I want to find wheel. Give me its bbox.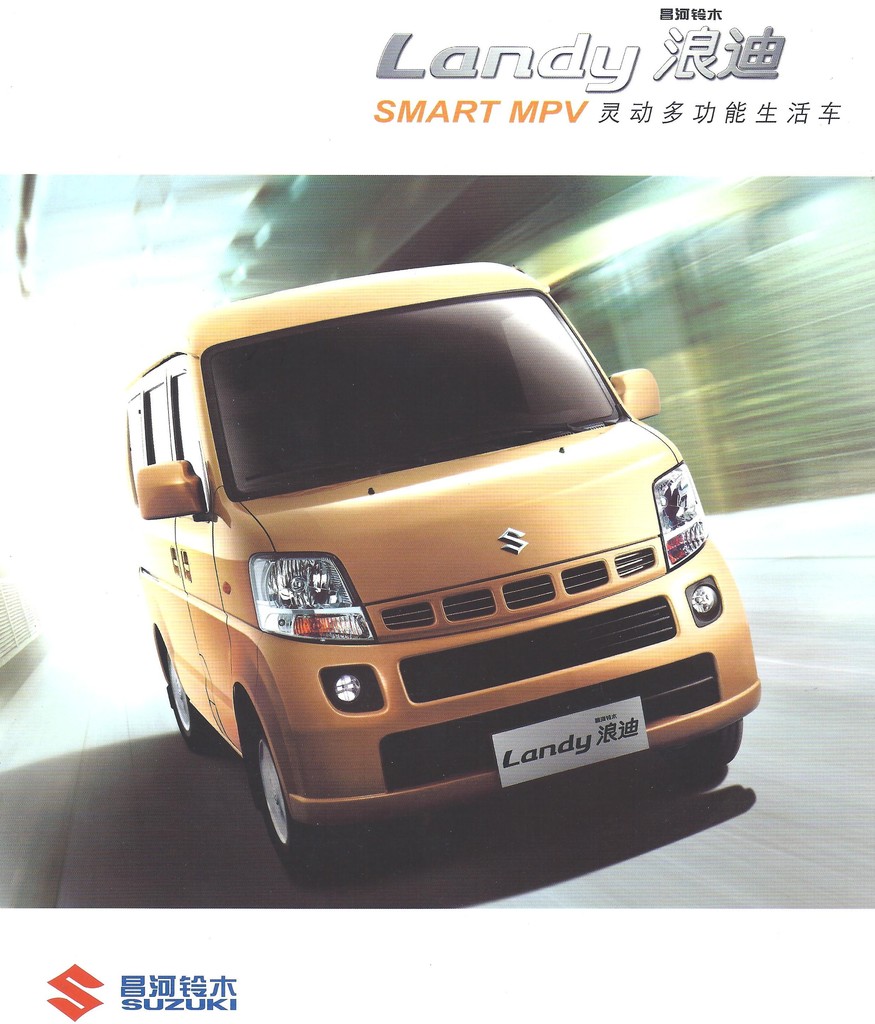
(257, 723, 337, 877).
